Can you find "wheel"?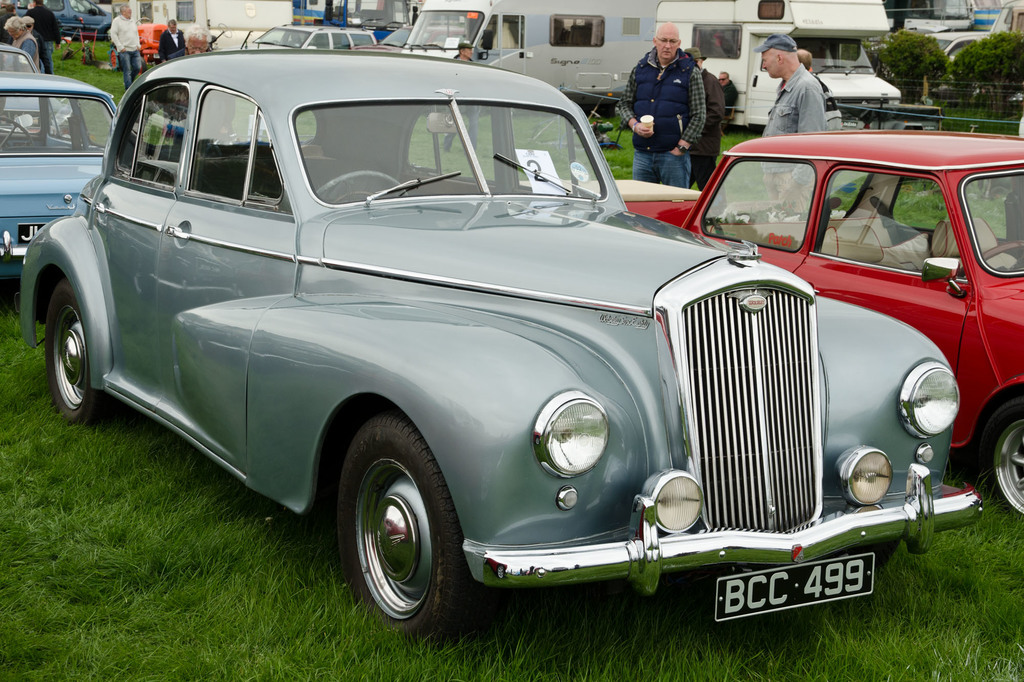
Yes, bounding box: select_region(984, 239, 1023, 268).
